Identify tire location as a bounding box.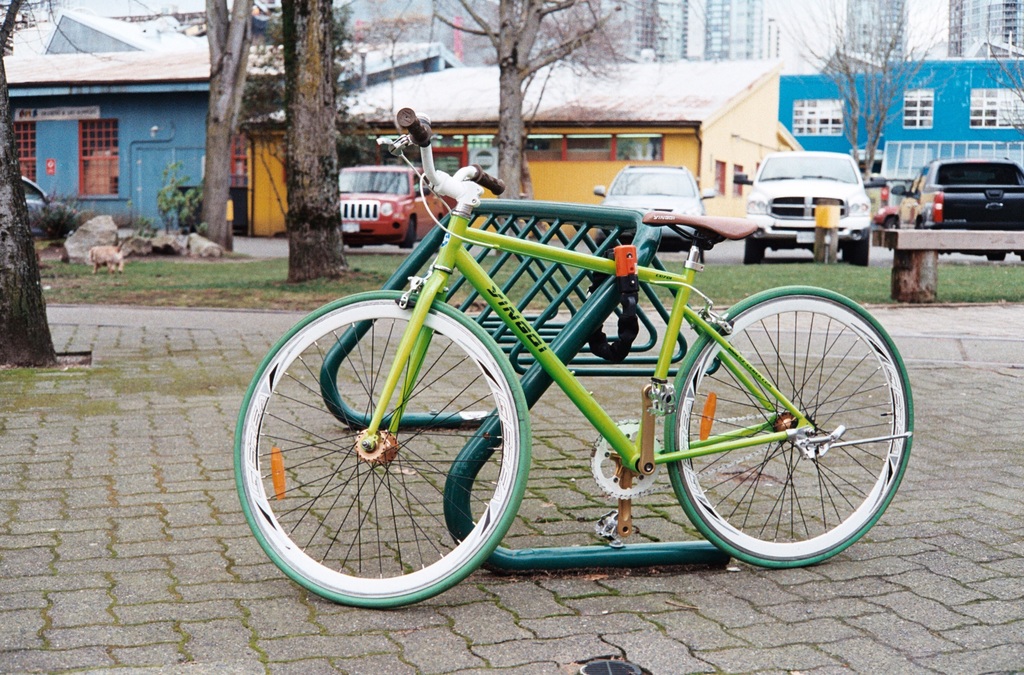
398:214:419:251.
